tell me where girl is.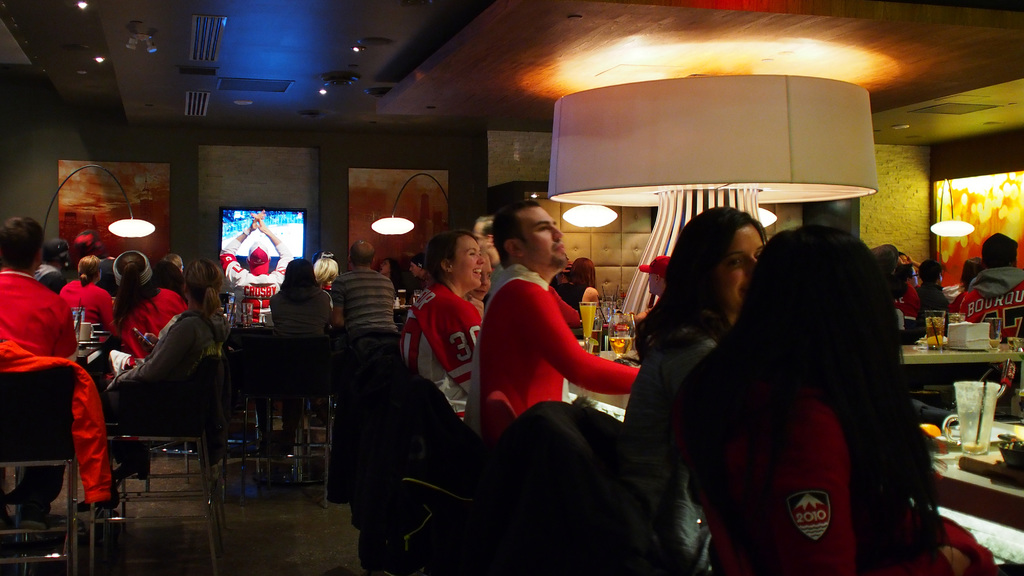
girl is at [left=394, top=227, right=486, bottom=420].
